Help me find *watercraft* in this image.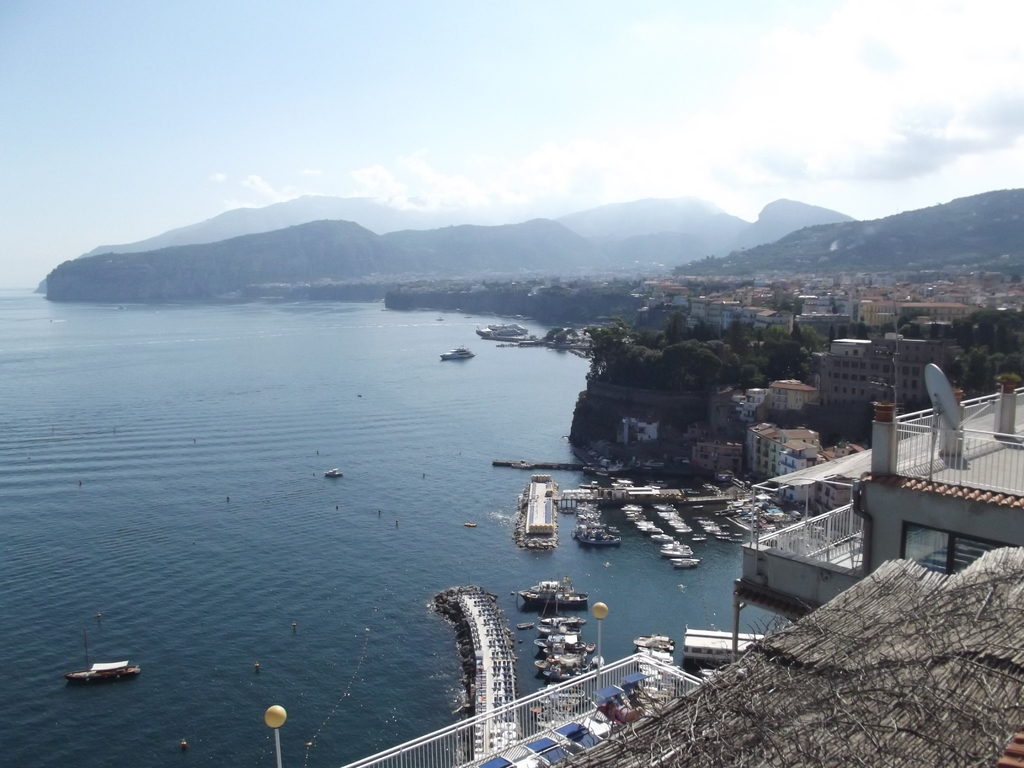
Found it: box=[577, 538, 618, 549].
